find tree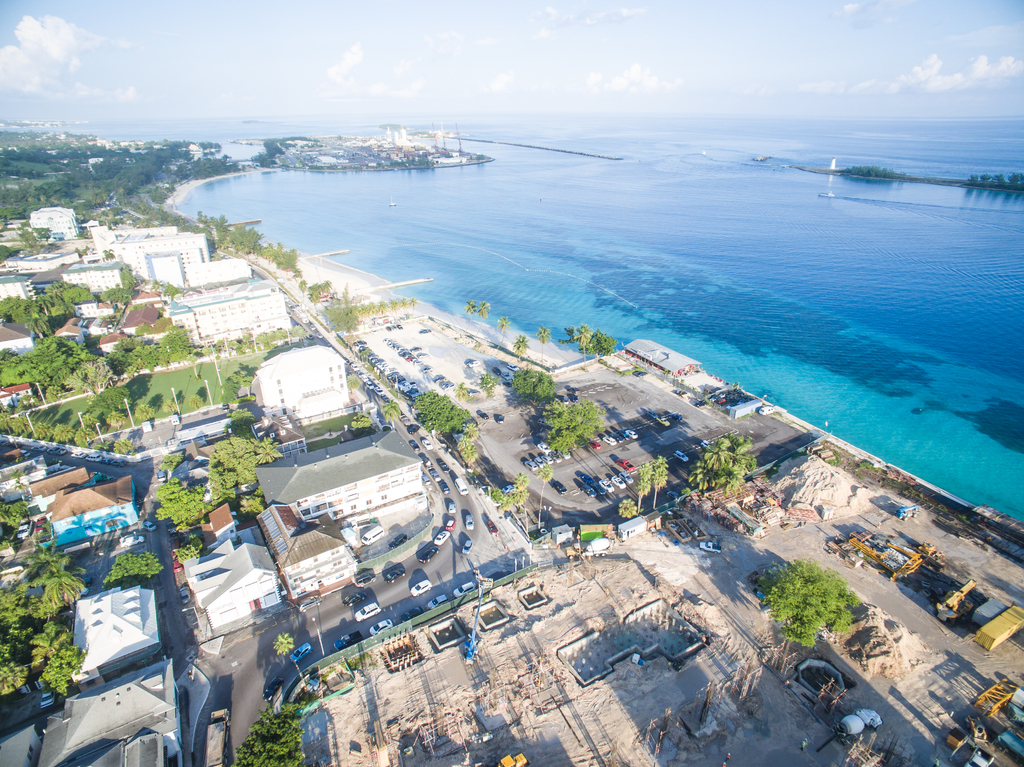
417 397 475 446
